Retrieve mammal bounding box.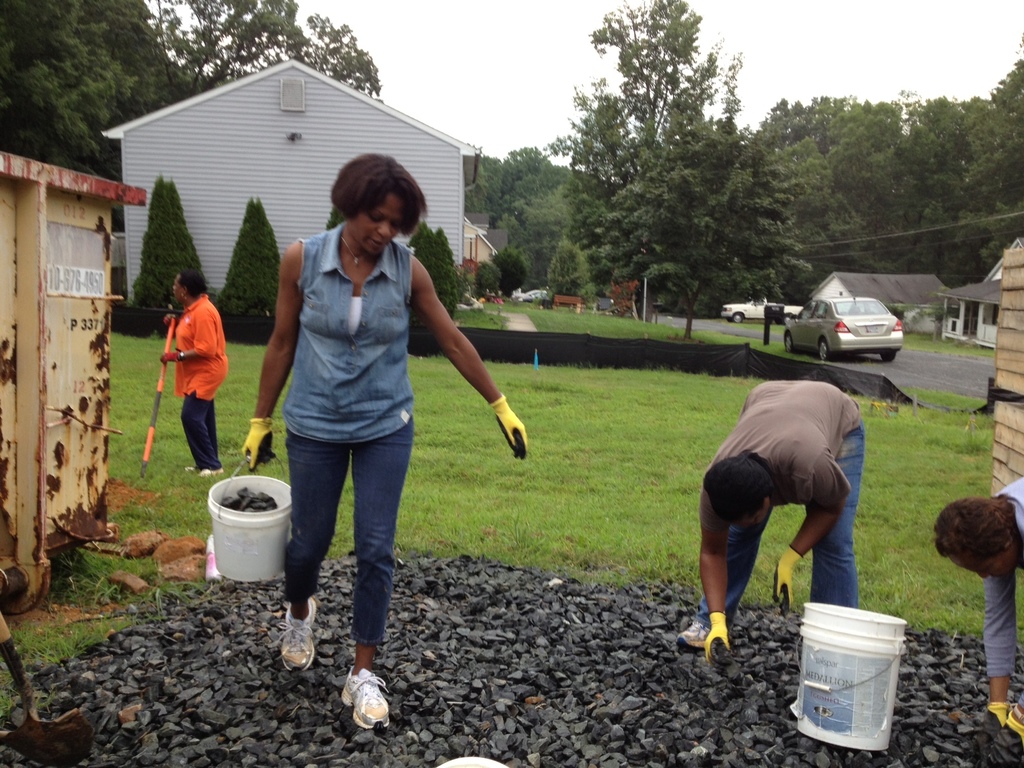
Bounding box: region(675, 381, 862, 646).
